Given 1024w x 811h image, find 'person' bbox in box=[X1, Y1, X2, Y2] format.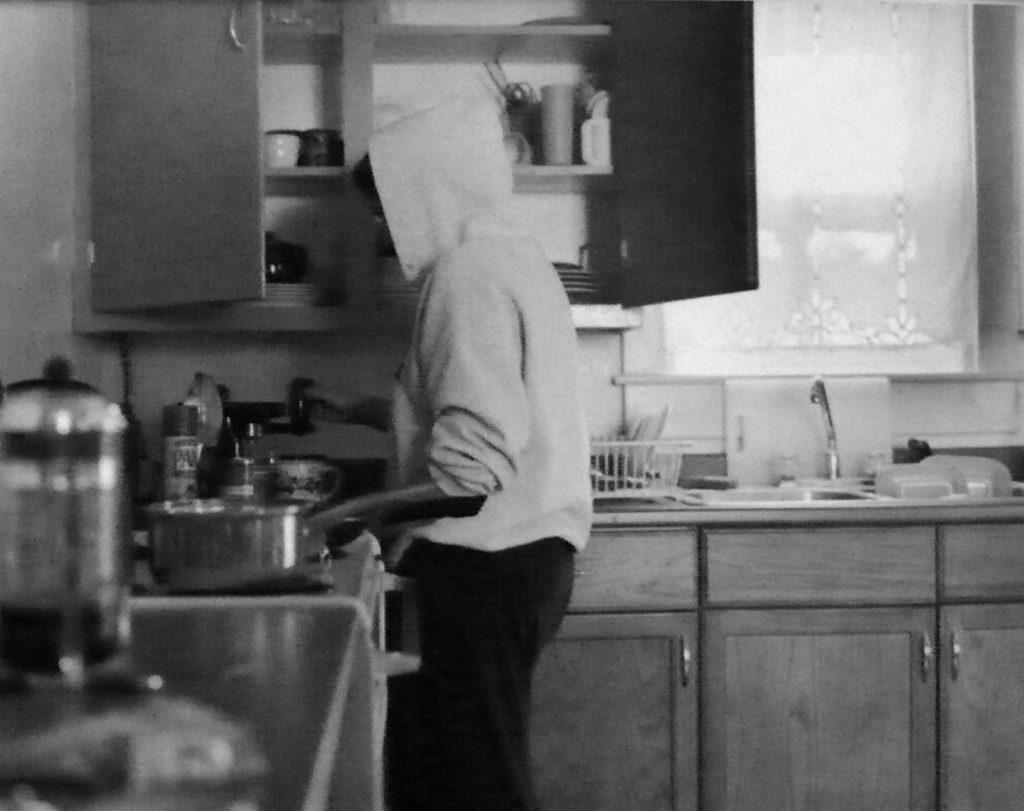
box=[342, 145, 599, 768].
